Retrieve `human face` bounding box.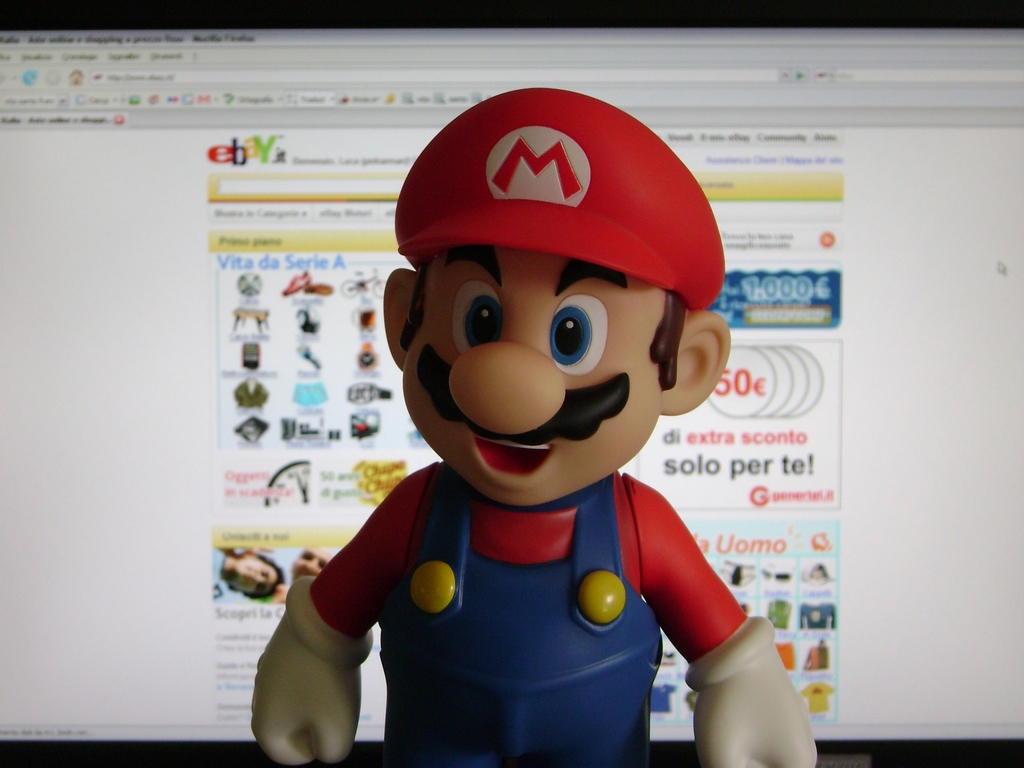
Bounding box: [x1=399, y1=248, x2=665, y2=502].
